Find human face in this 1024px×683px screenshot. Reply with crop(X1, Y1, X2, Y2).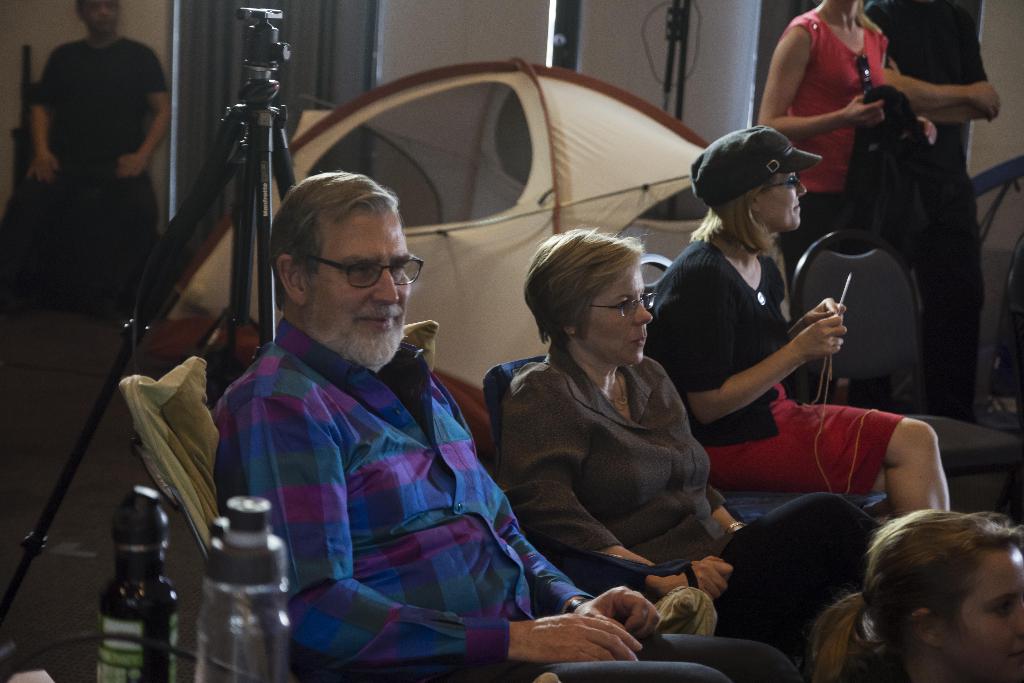
crop(302, 207, 412, 340).
